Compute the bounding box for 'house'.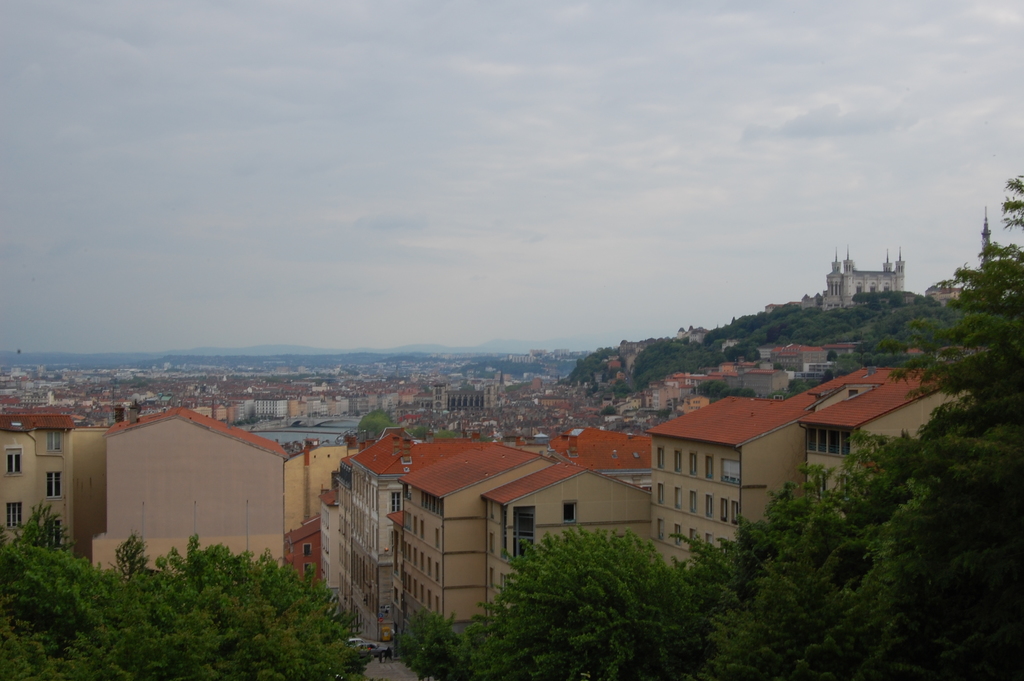
pyautogui.locateOnScreen(541, 423, 653, 490).
